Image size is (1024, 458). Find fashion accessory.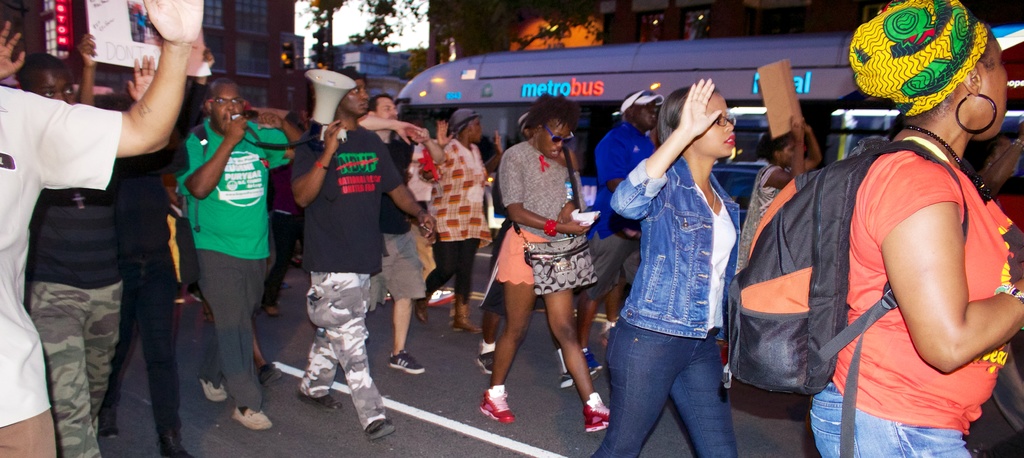
<bbox>957, 93, 999, 135</bbox>.
